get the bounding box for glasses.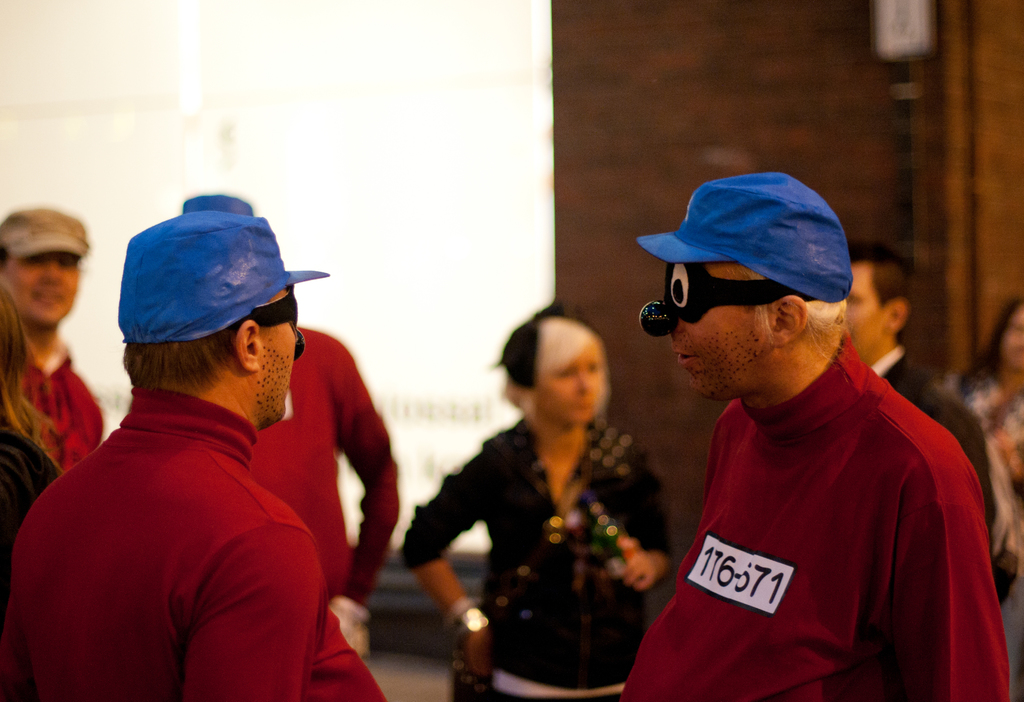
Rect(660, 265, 812, 323).
